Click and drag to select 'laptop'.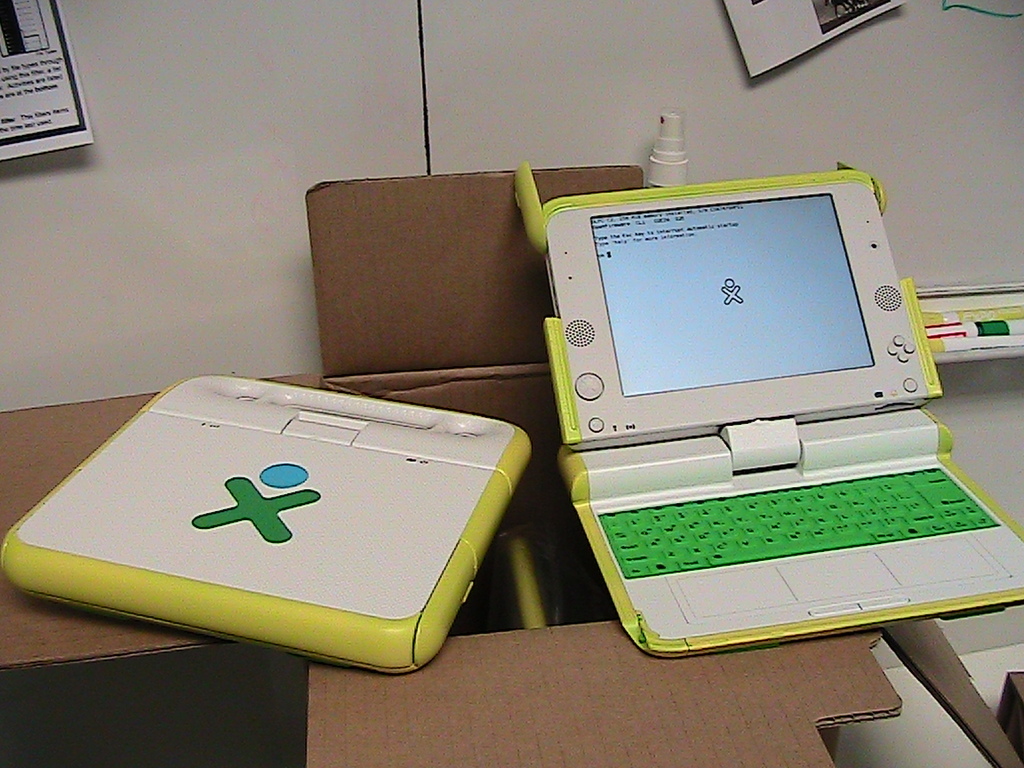
Selection: [x1=0, y1=376, x2=529, y2=675].
